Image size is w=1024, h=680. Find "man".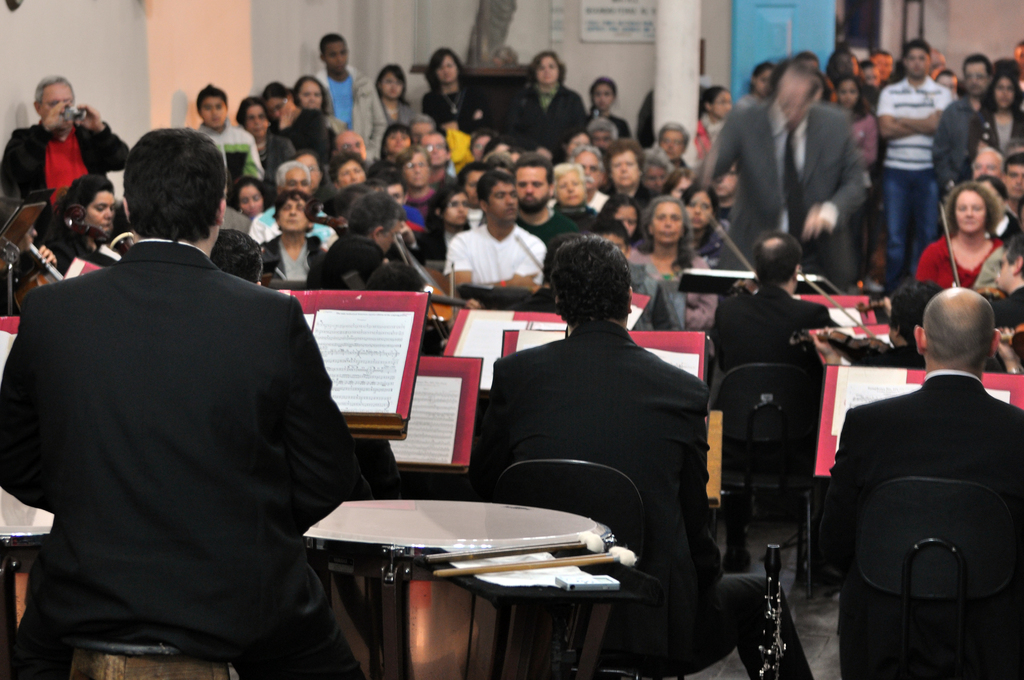
462:231:817:679.
